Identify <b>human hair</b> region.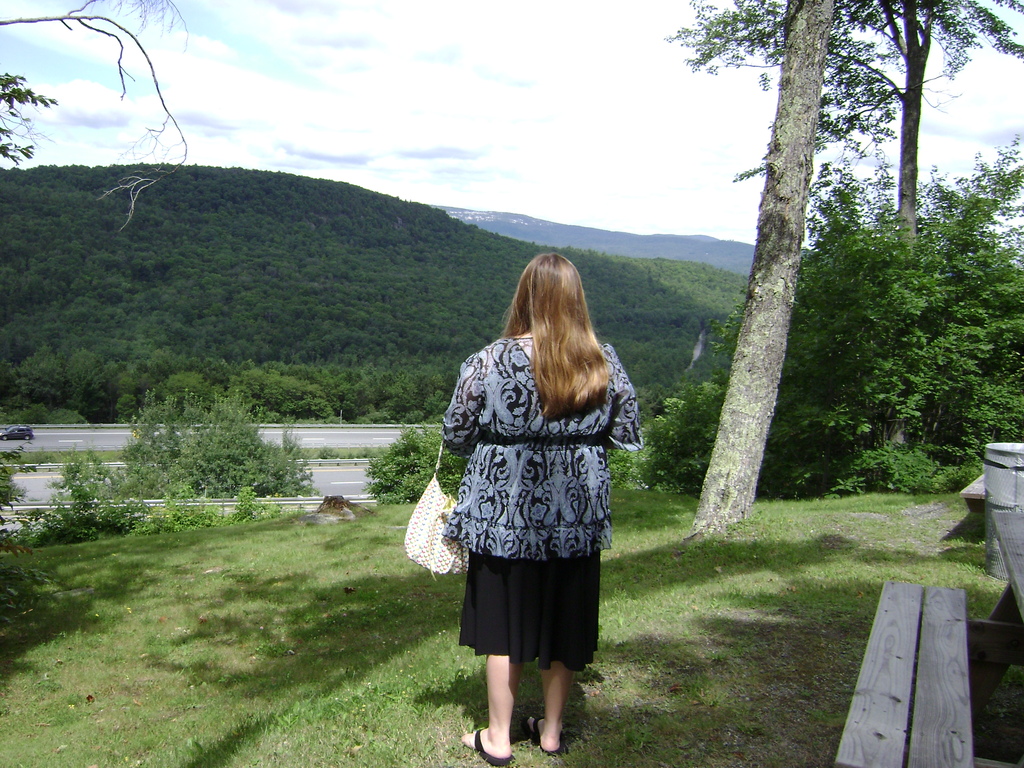
Region: [493,252,619,429].
